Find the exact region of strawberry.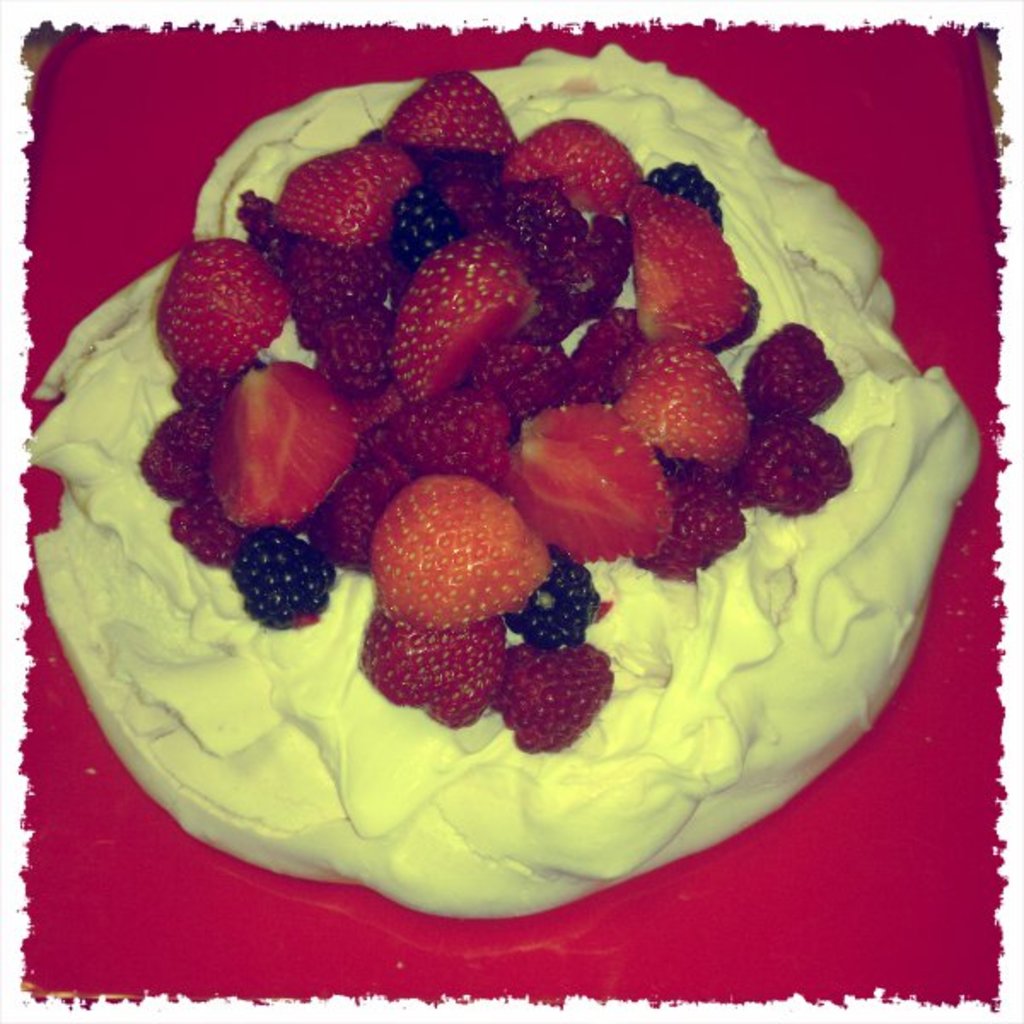
Exact region: x1=370, y1=469, x2=543, y2=625.
